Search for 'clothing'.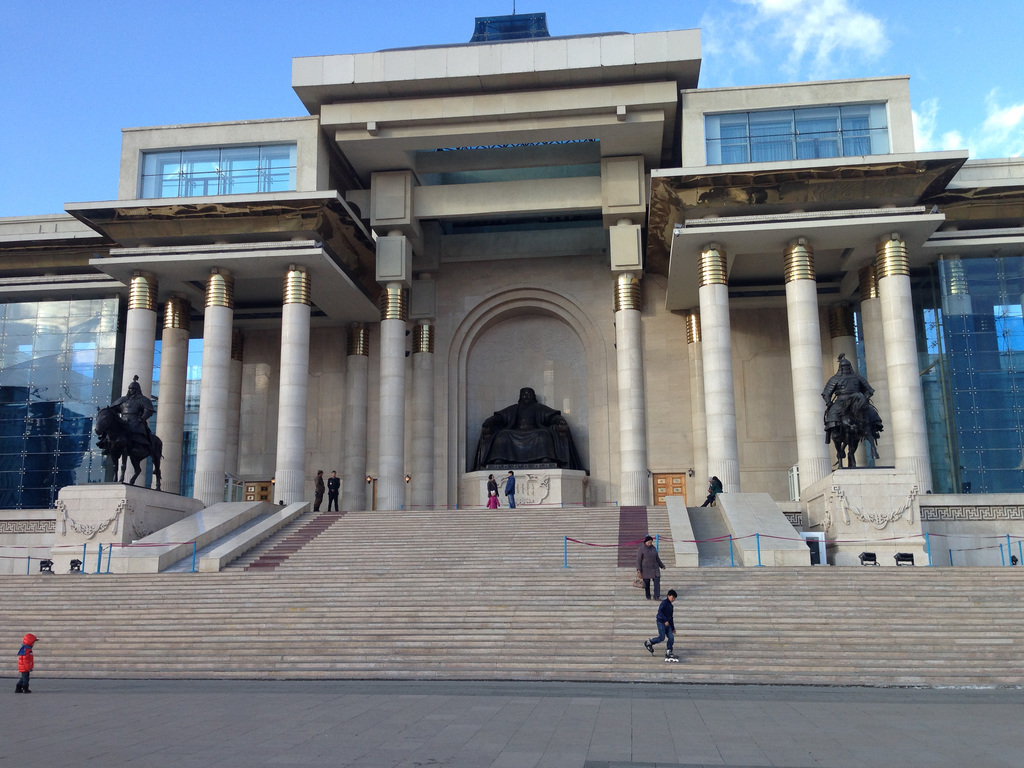
Found at box(648, 600, 677, 657).
